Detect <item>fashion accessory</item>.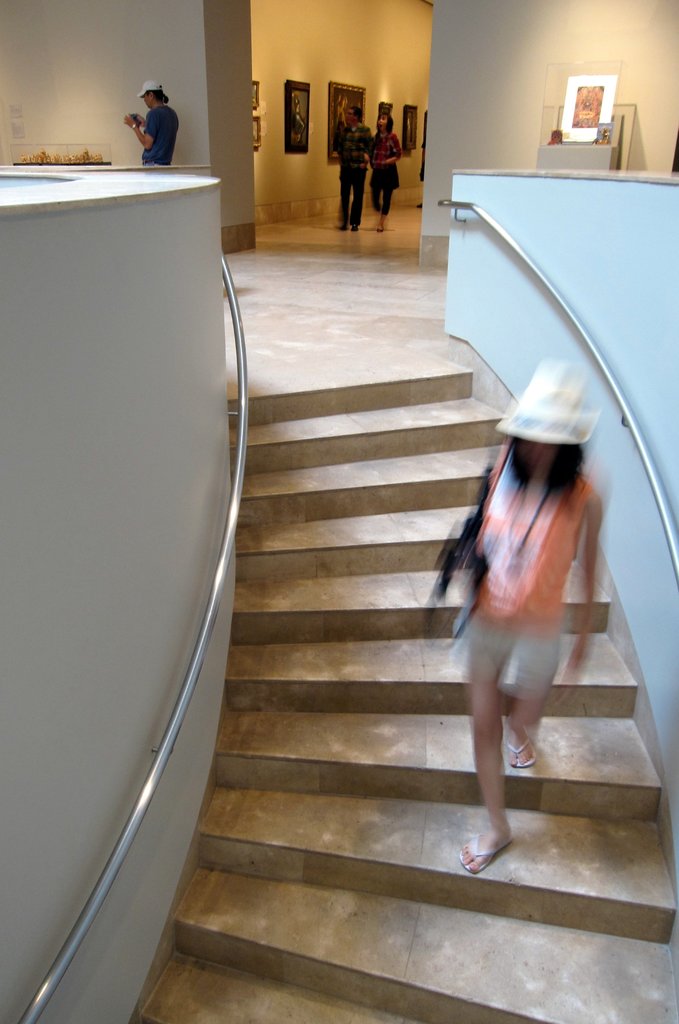
Detected at locate(131, 122, 136, 129).
